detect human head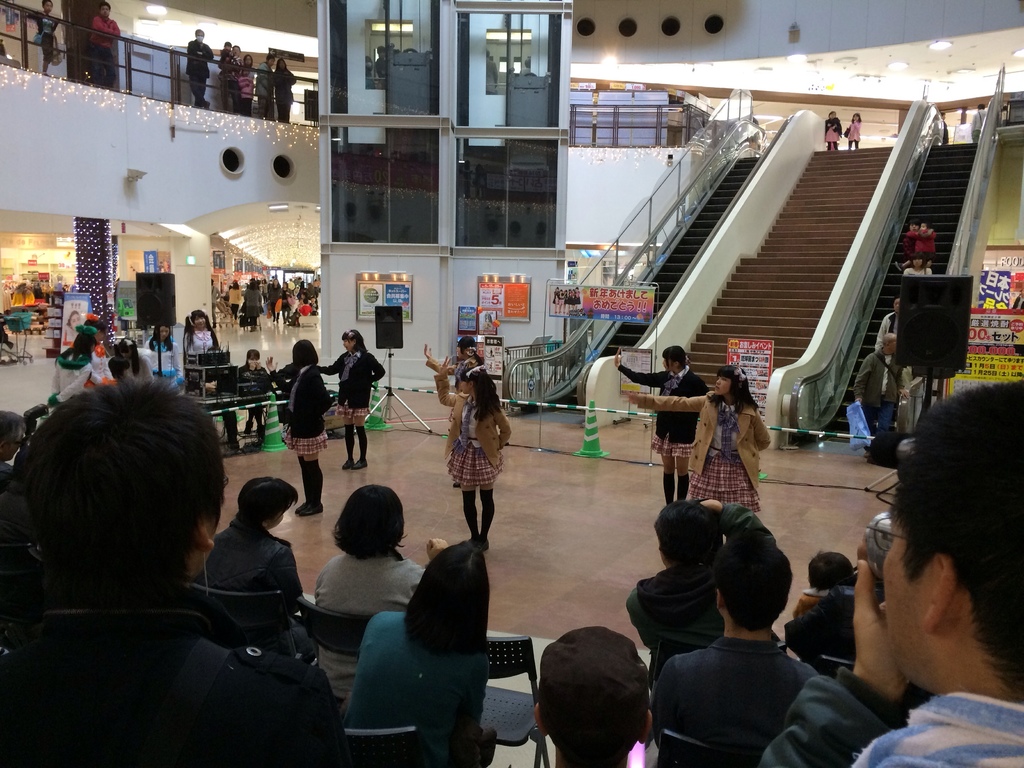
bbox(342, 328, 361, 353)
